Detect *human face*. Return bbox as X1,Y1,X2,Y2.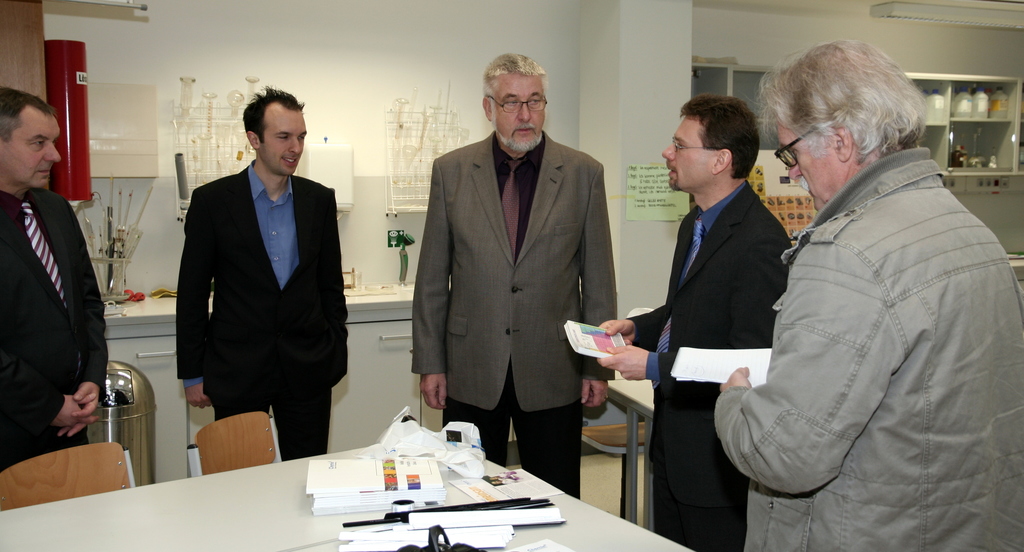
0,104,63,195.
